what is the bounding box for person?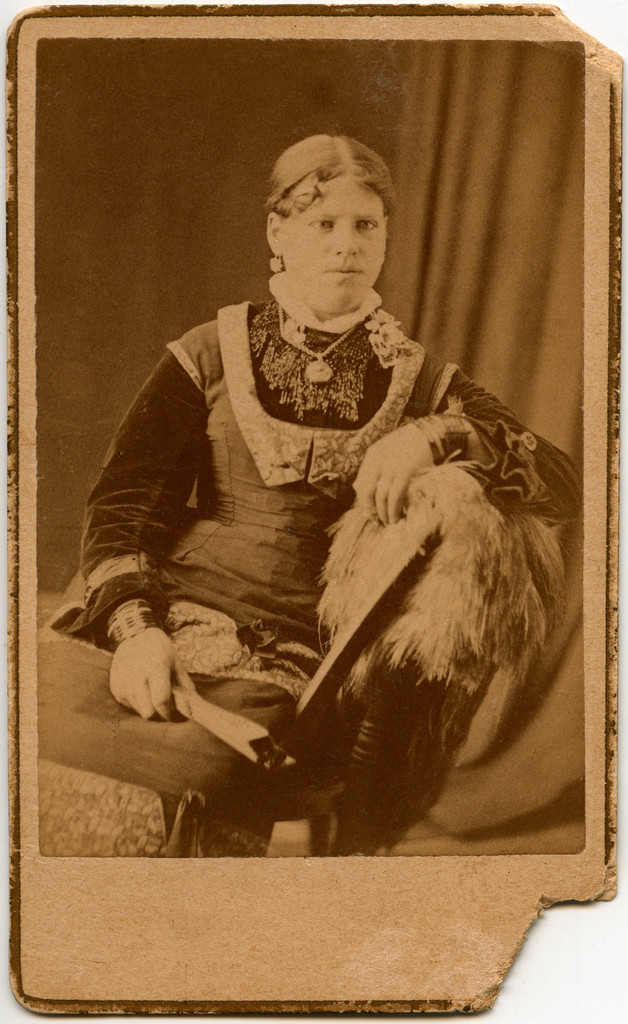
BBox(38, 132, 590, 818).
